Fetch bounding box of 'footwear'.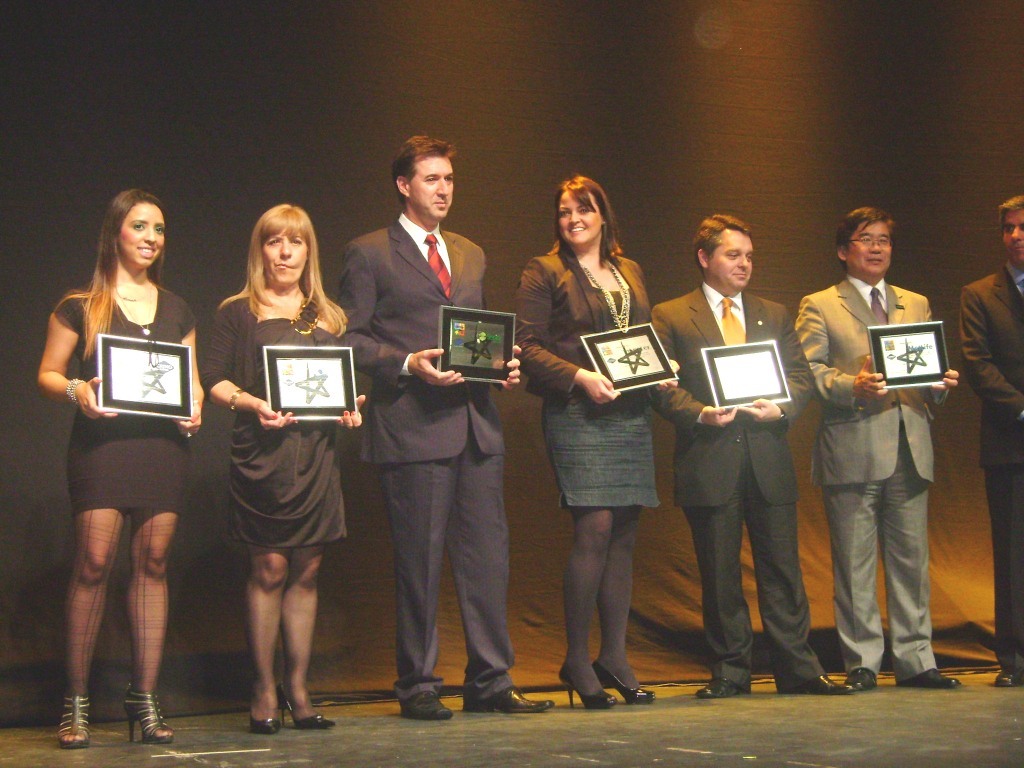
Bbox: bbox(778, 670, 854, 693).
